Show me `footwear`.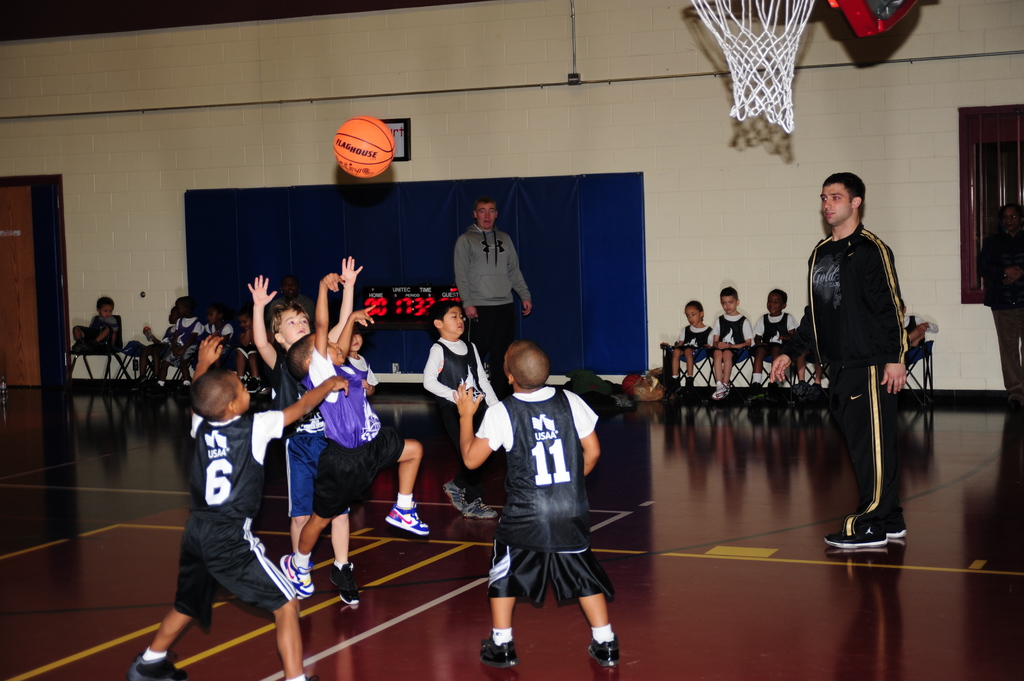
`footwear` is here: {"left": 442, "top": 478, "right": 468, "bottom": 511}.
